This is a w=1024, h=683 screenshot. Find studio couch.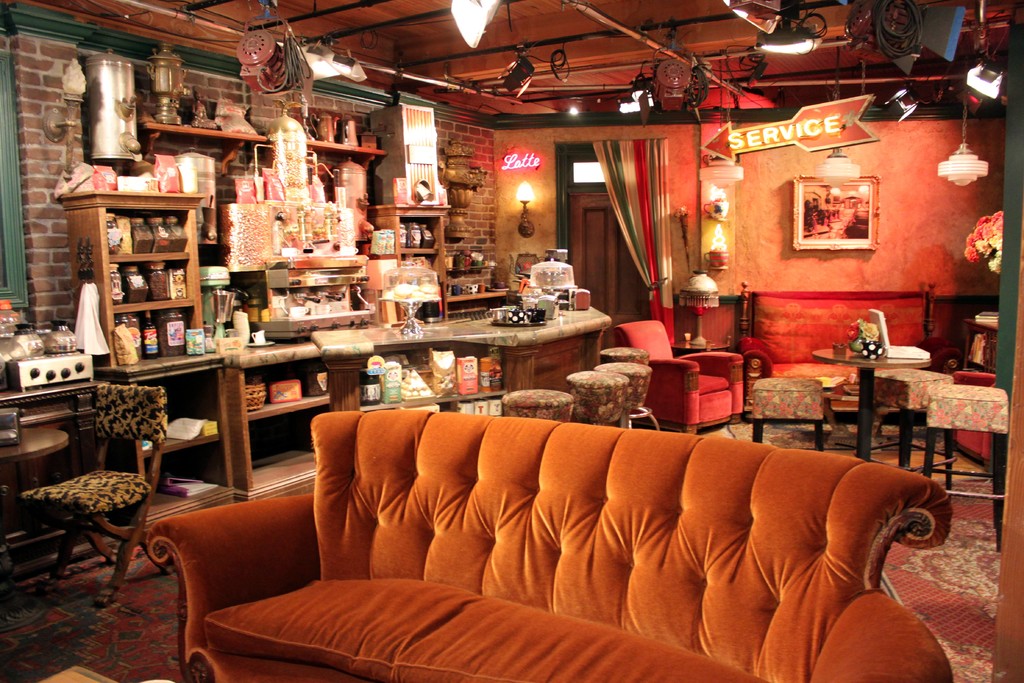
Bounding box: [left=733, top=289, right=946, bottom=409].
